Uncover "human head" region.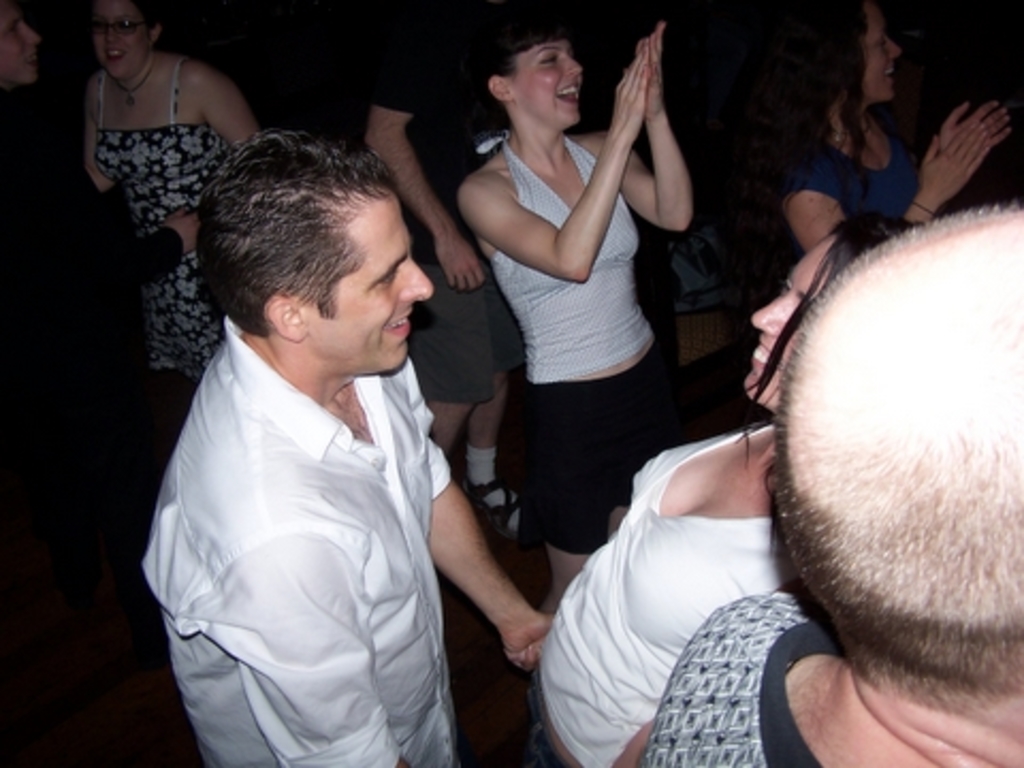
Uncovered: locate(482, 21, 585, 132).
